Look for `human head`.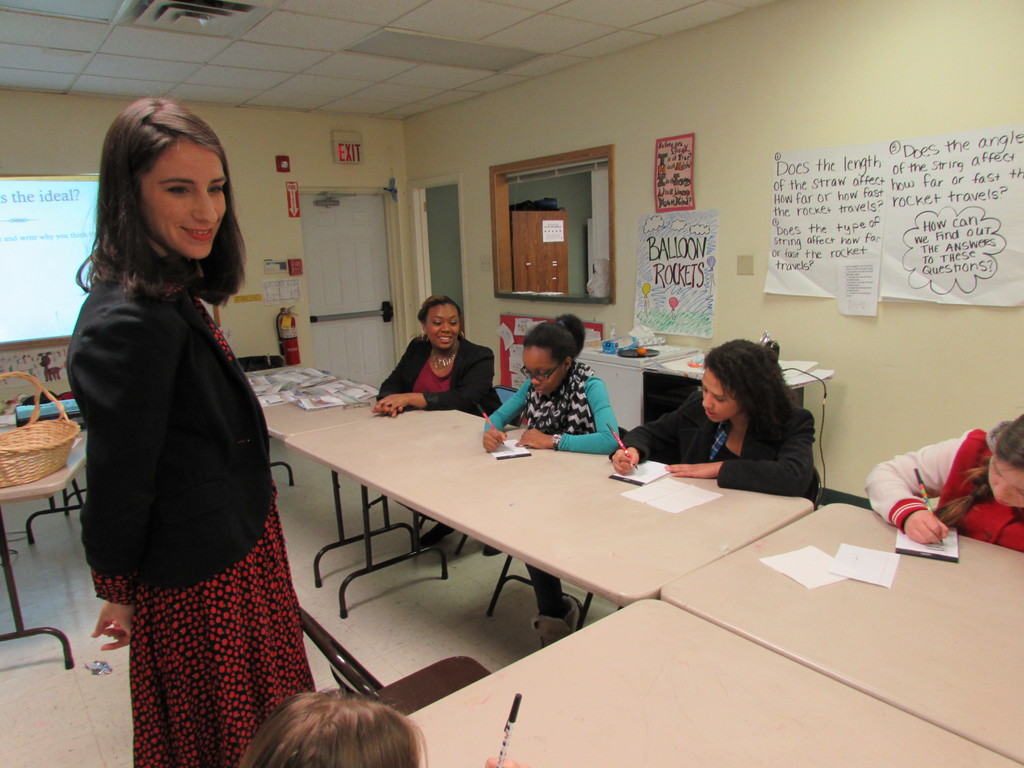
Found: (left=696, top=337, right=786, bottom=424).
